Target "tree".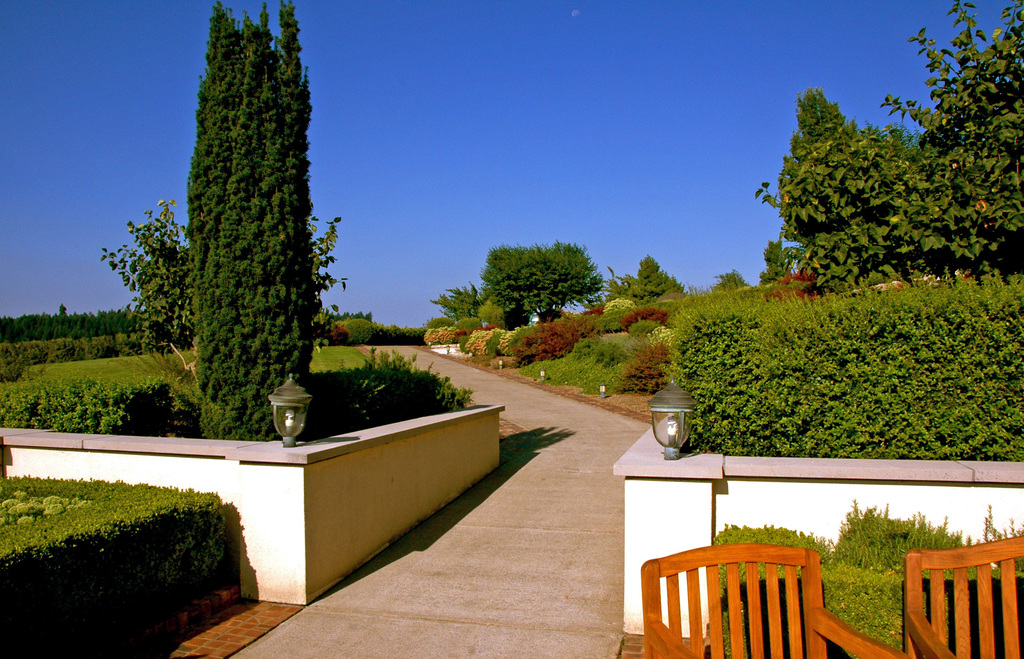
Target region: box=[426, 279, 489, 320].
